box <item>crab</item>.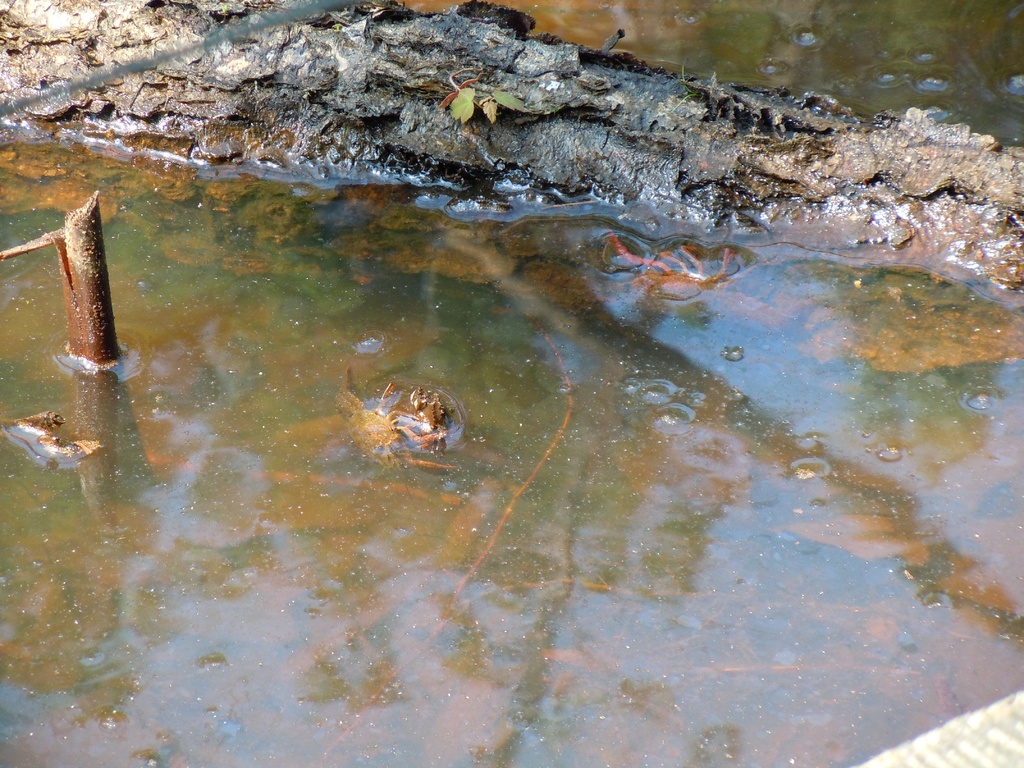
select_region(326, 363, 461, 479).
